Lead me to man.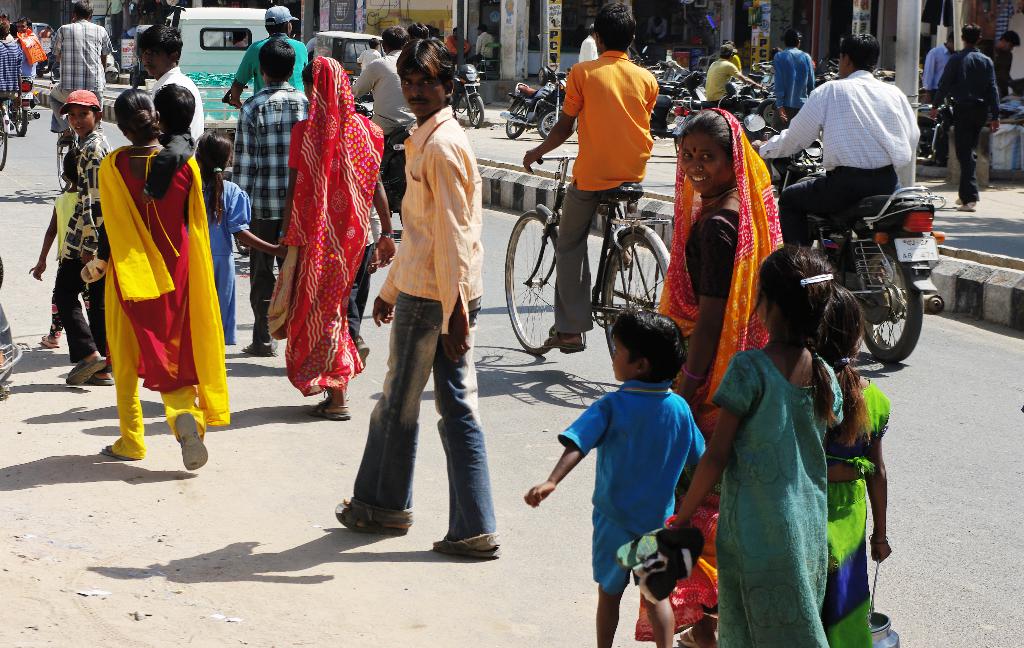
Lead to crop(231, 4, 308, 98).
